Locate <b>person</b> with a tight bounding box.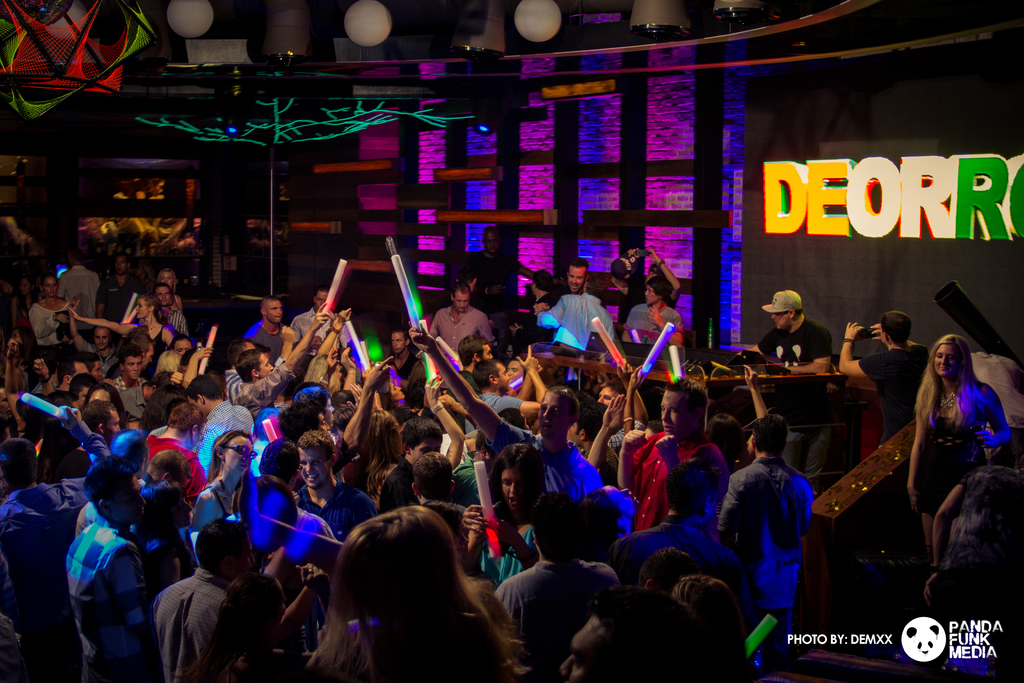
24:270:75:361.
